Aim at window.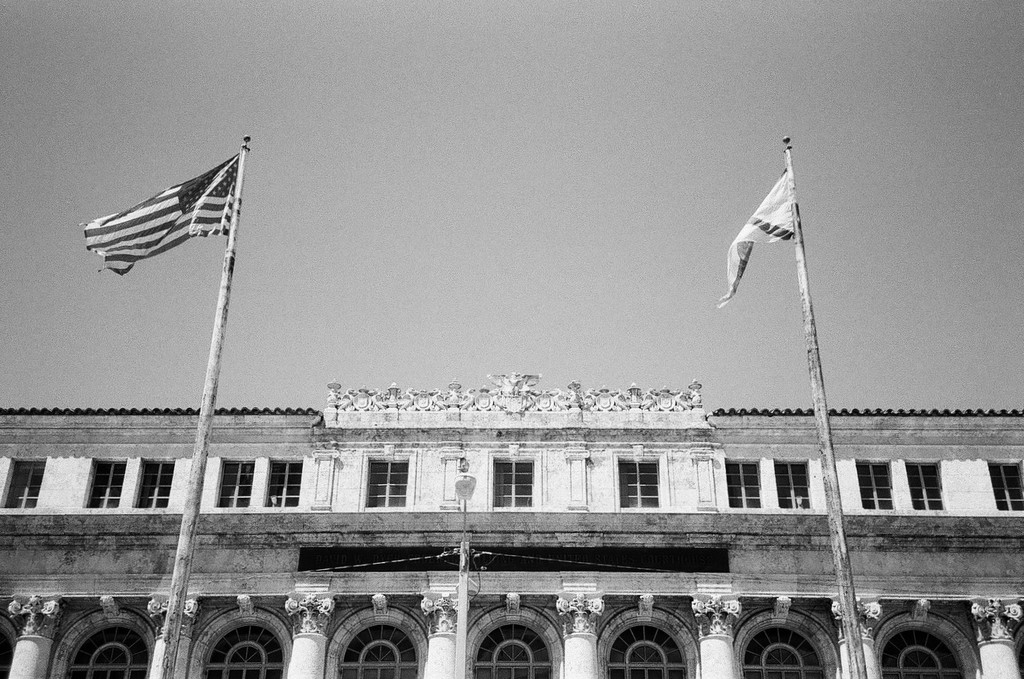
Aimed at 619, 460, 657, 507.
